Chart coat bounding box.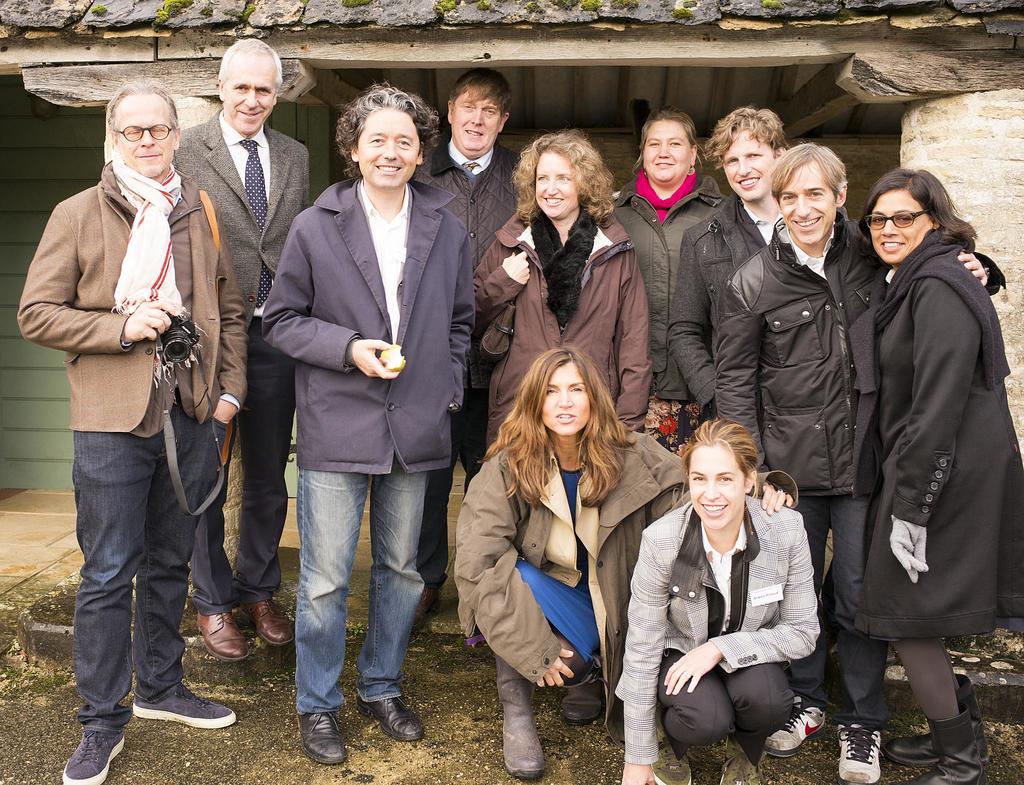
Charted: [164, 117, 325, 326].
